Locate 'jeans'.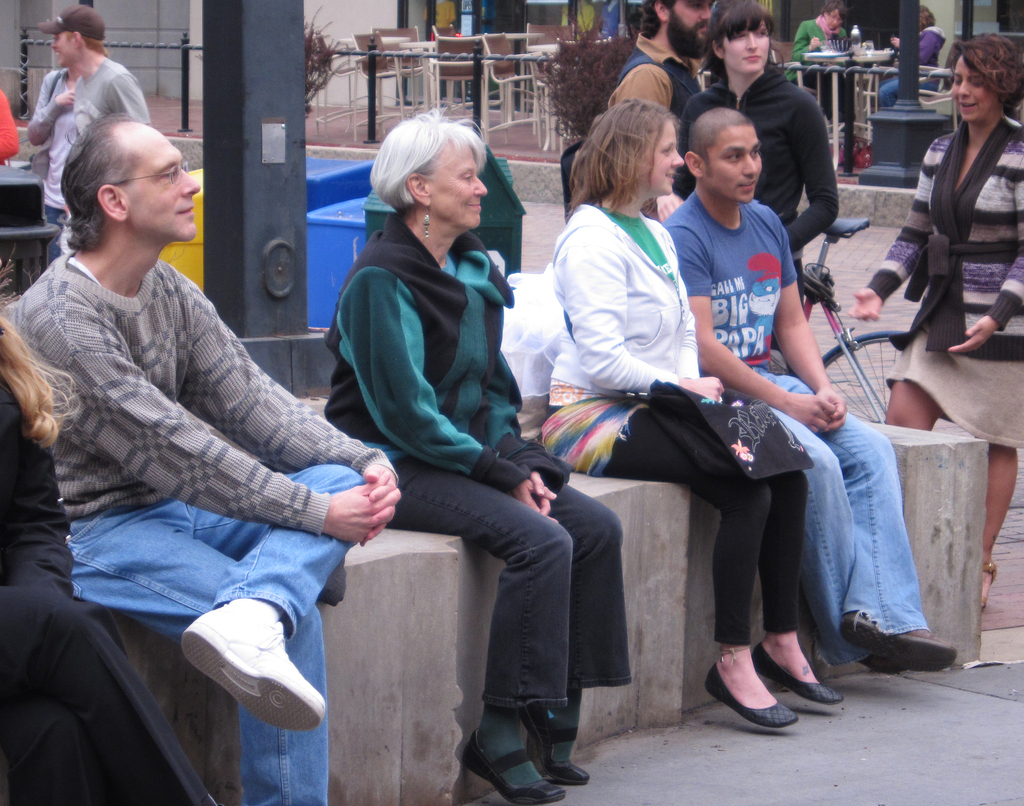
Bounding box: region(756, 364, 929, 668).
